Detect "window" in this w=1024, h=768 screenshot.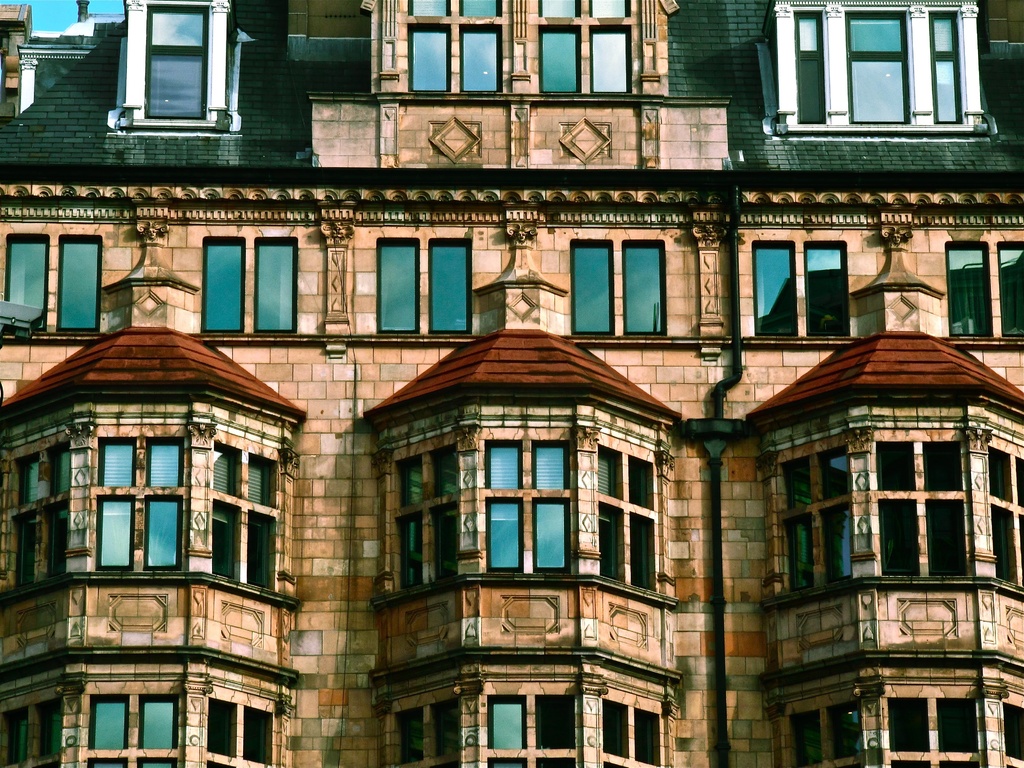
Detection: 796:10:828:122.
